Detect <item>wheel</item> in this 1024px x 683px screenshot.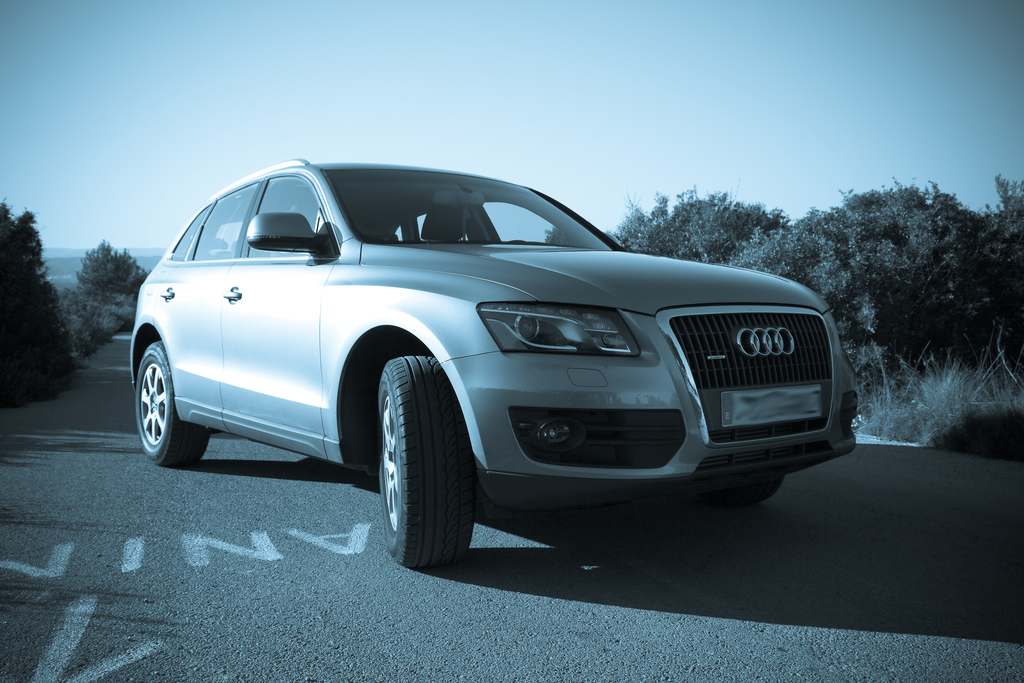
Detection: [374,354,472,568].
